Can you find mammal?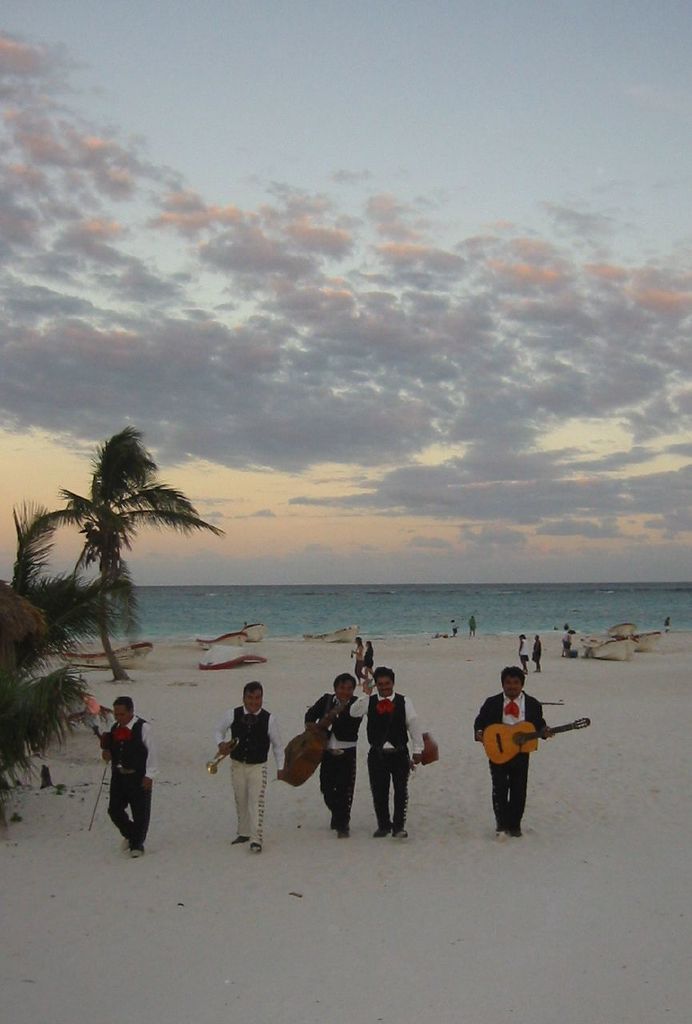
Yes, bounding box: [450,619,458,635].
